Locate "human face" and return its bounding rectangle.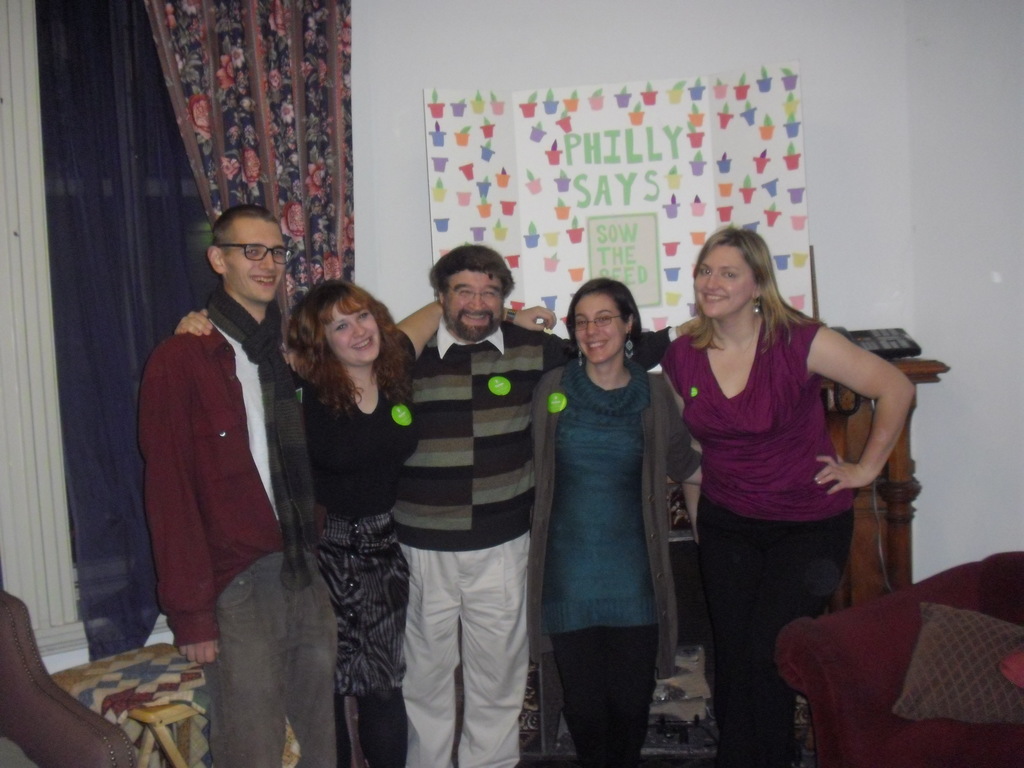
<box>448,268,502,338</box>.
